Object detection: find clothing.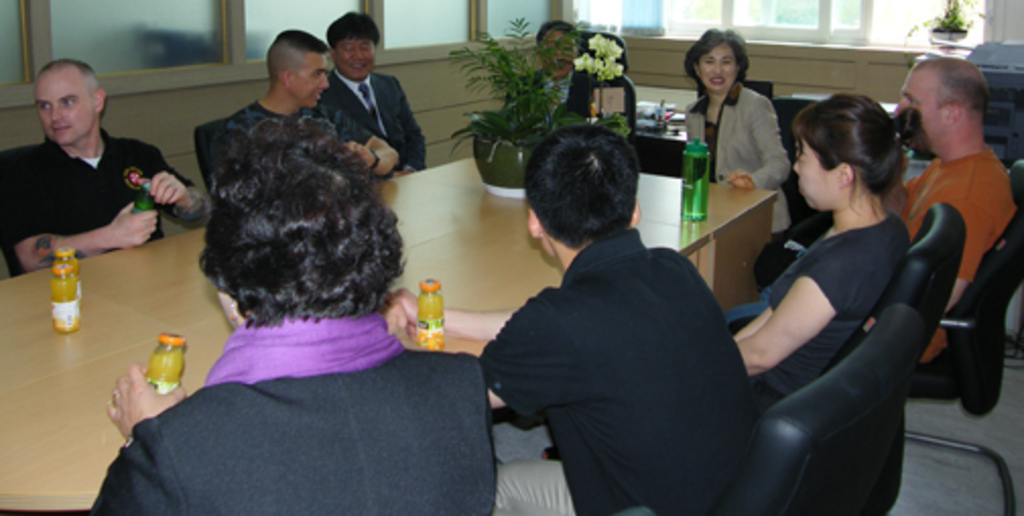
detection(205, 100, 370, 191).
